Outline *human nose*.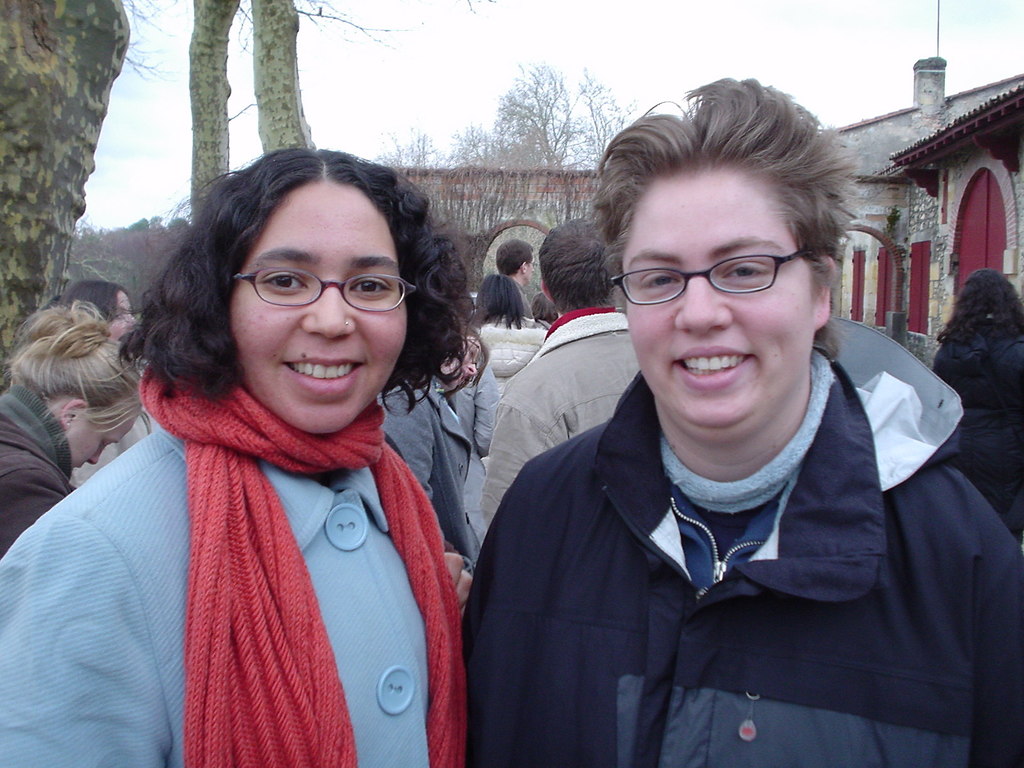
Outline: select_region(90, 449, 105, 466).
